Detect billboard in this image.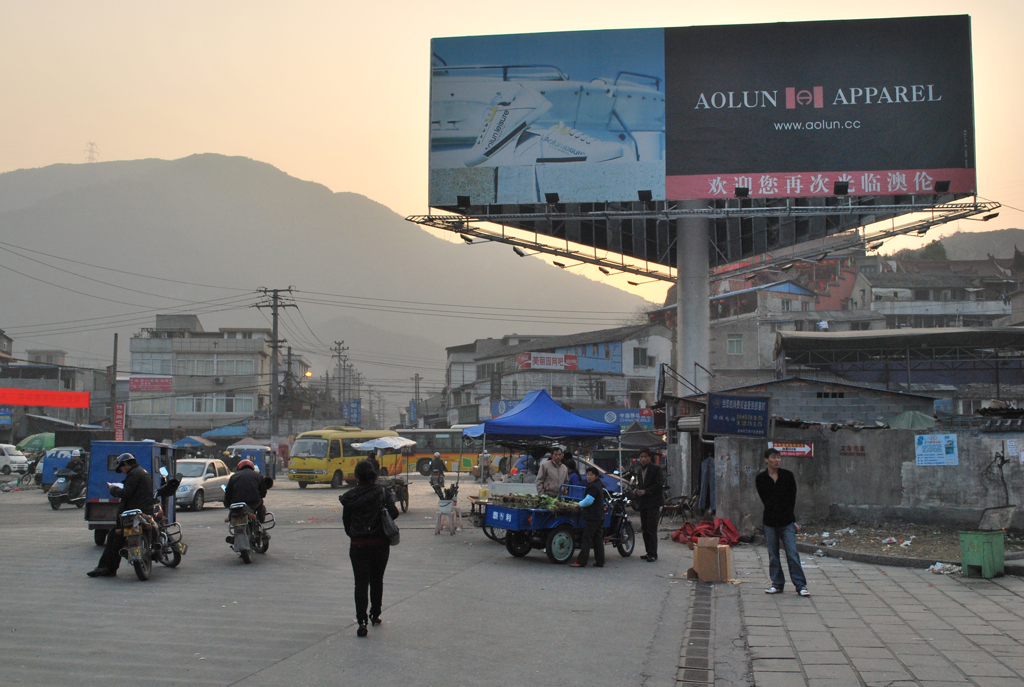
Detection: Rect(1, 383, 88, 405).
